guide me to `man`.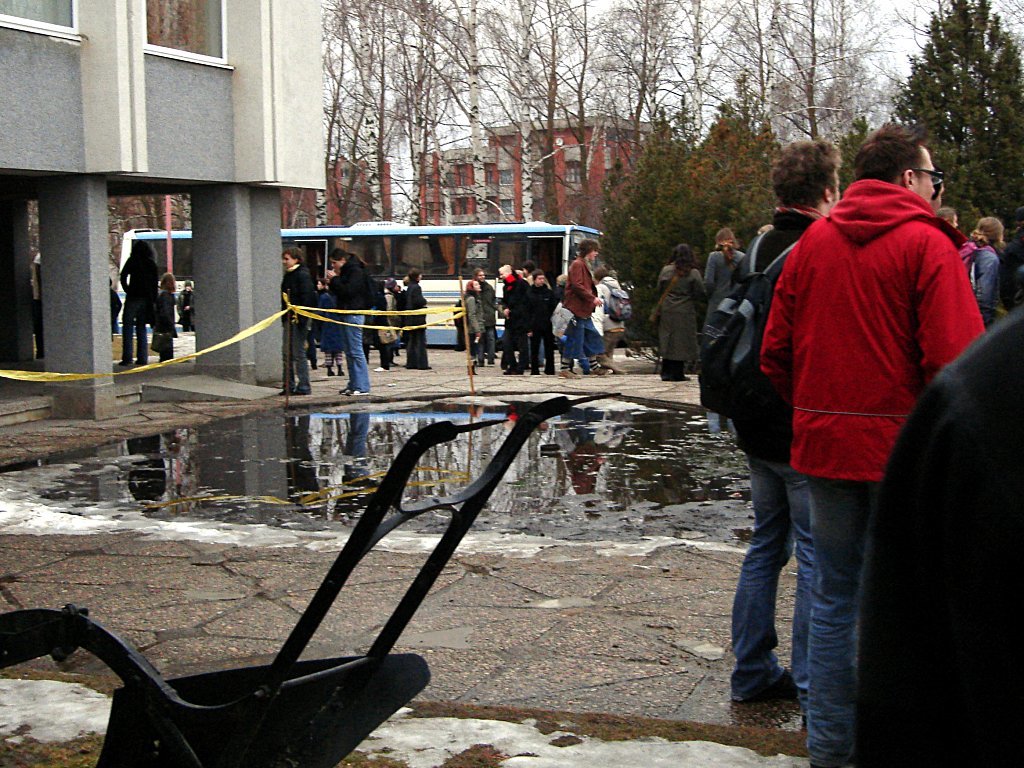
Guidance: box(557, 237, 604, 378).
